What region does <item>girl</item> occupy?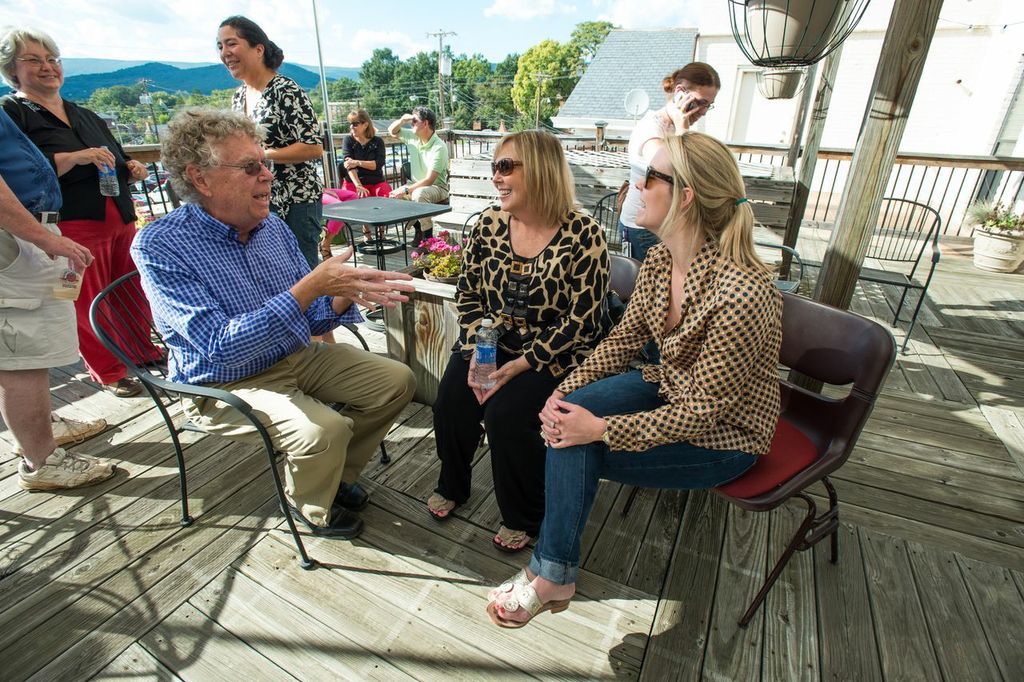
(232,79,328,256).
